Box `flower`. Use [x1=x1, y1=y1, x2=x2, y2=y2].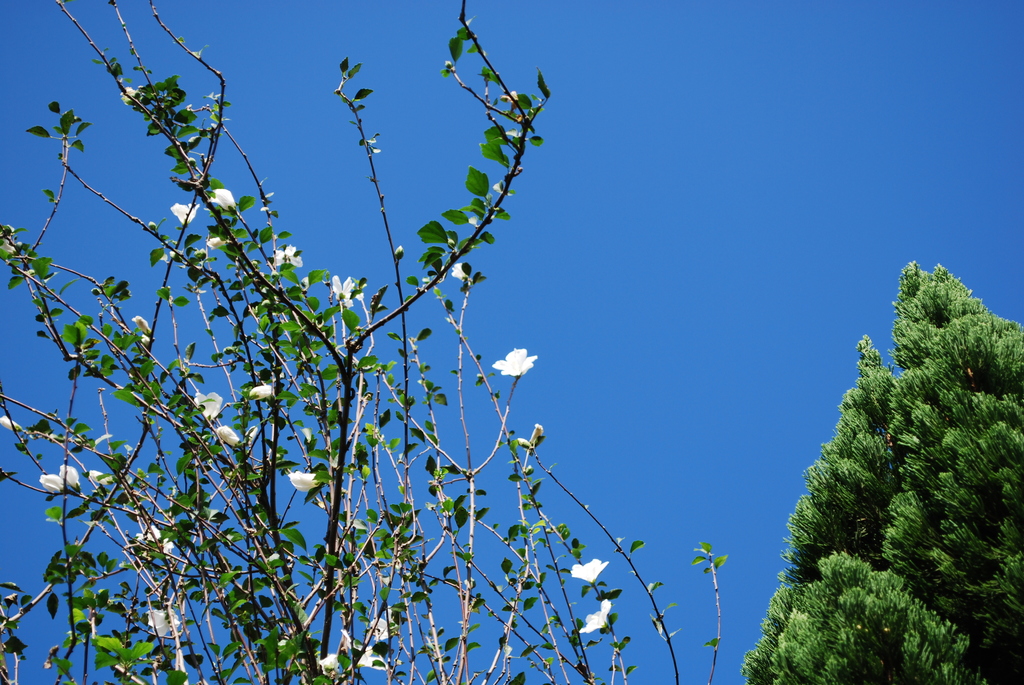
[x1=163, y1=205, x2=191, y2=224].
